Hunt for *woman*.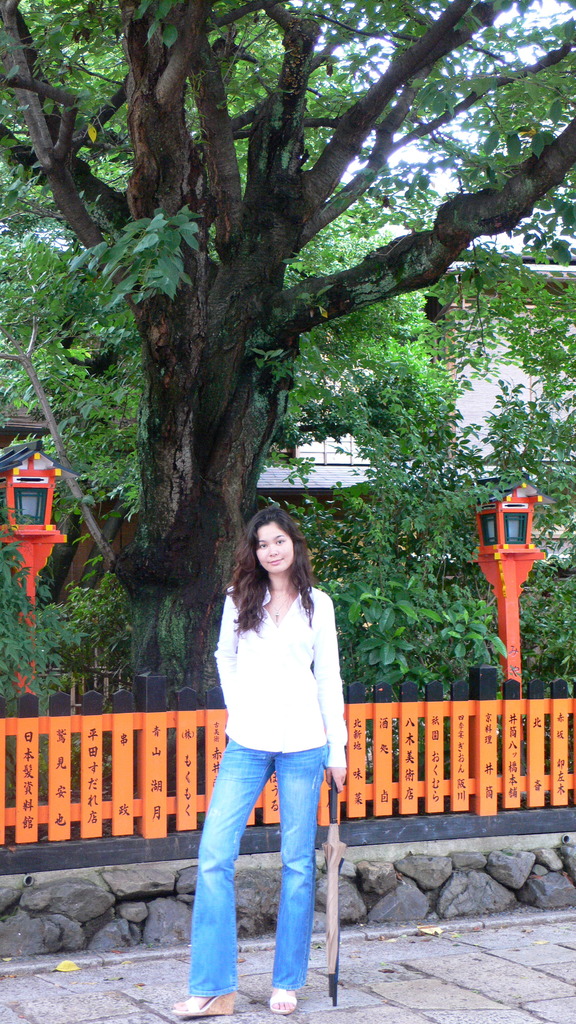
Hunted down at {"left": 177, "top": 499, "right": 357, "bottom": 1002}.
